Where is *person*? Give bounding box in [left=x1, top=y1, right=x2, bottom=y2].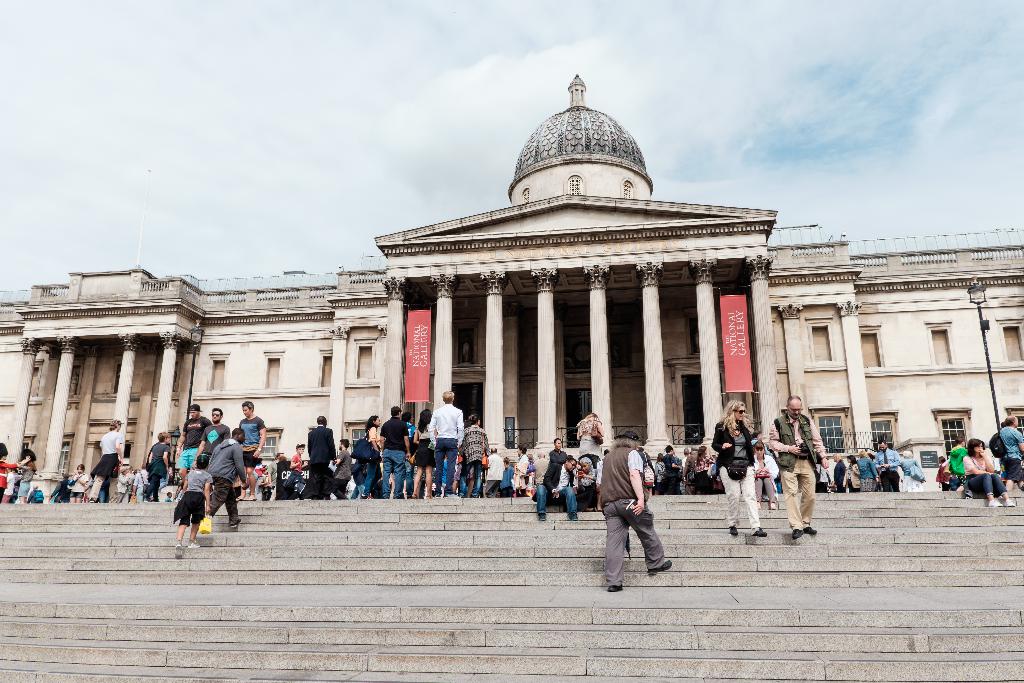
[left=753, top=440, right=781, bottom=510].
